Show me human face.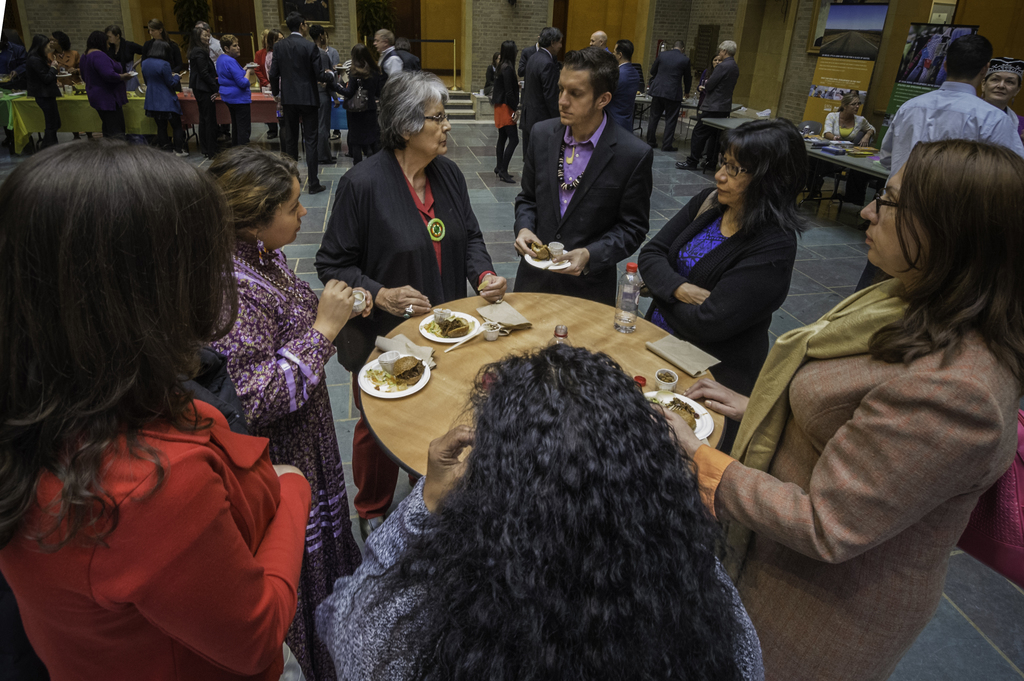
human face is here: select_region(588, 36, 598, 48).
